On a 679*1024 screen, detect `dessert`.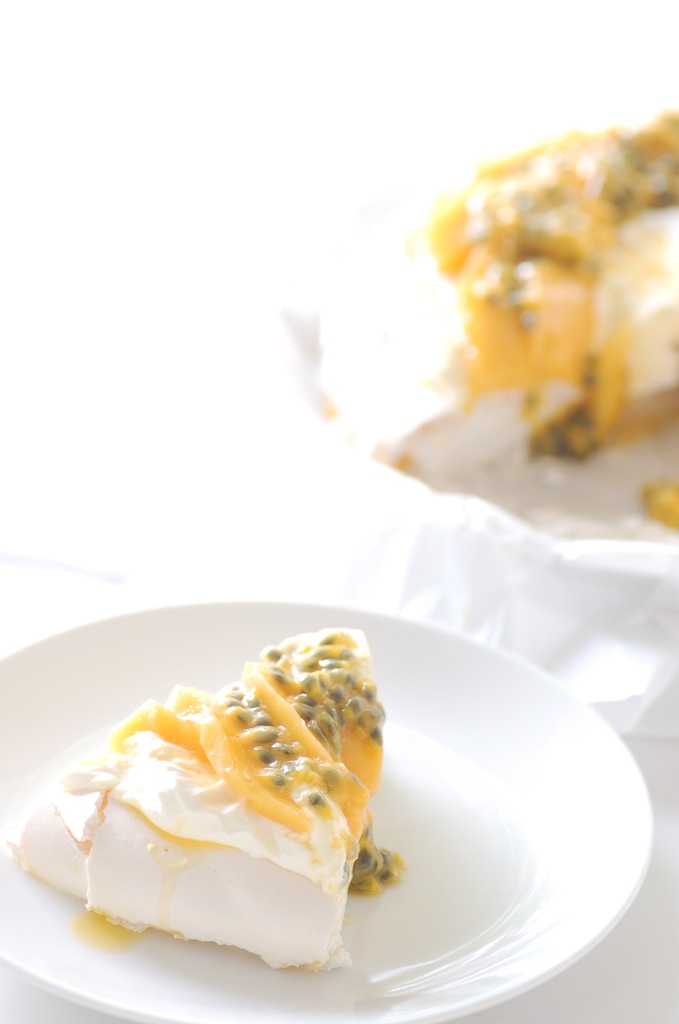
detection(0, 665, 399, 1003).
